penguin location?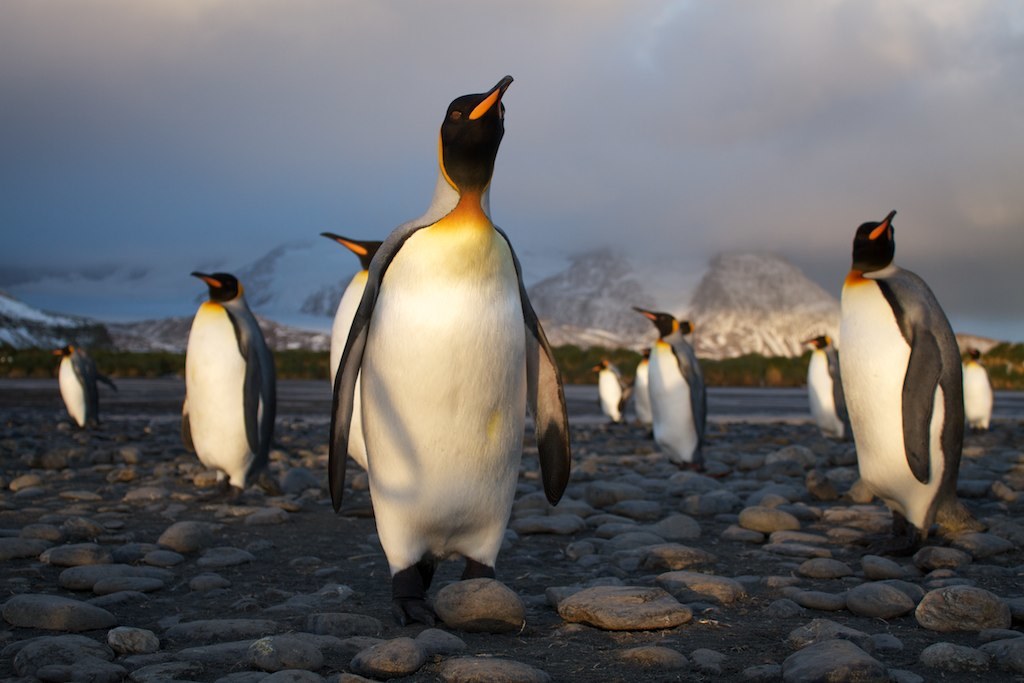
956, 340, 1000, 428
